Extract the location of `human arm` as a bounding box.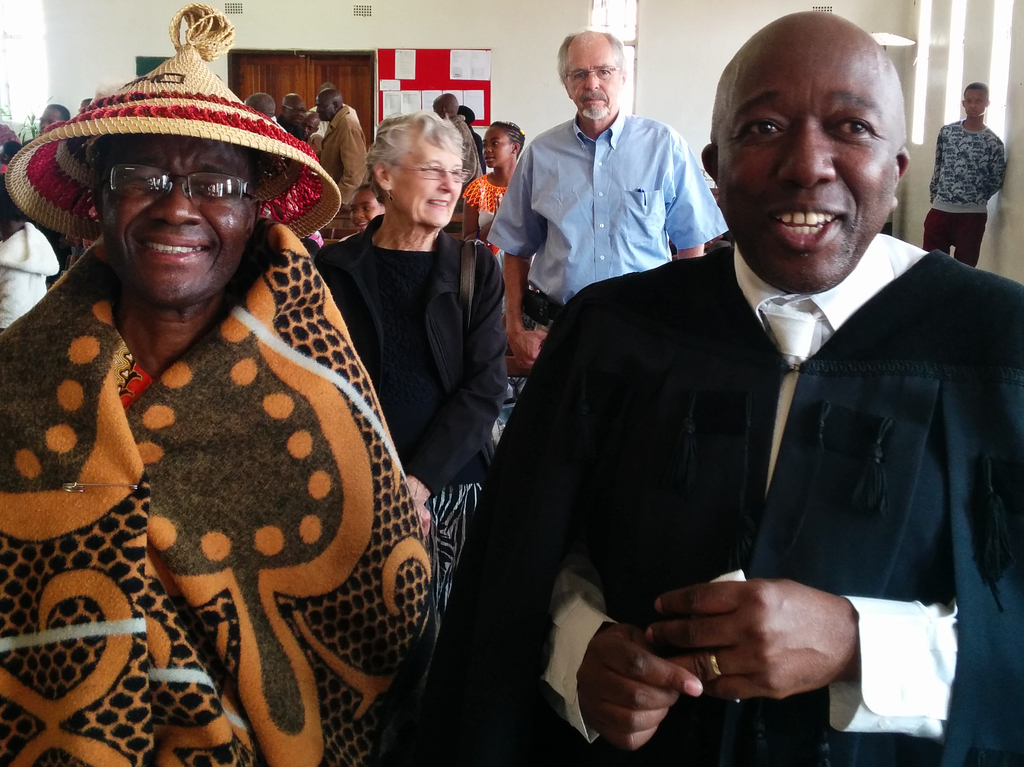
927/129/942/202.
